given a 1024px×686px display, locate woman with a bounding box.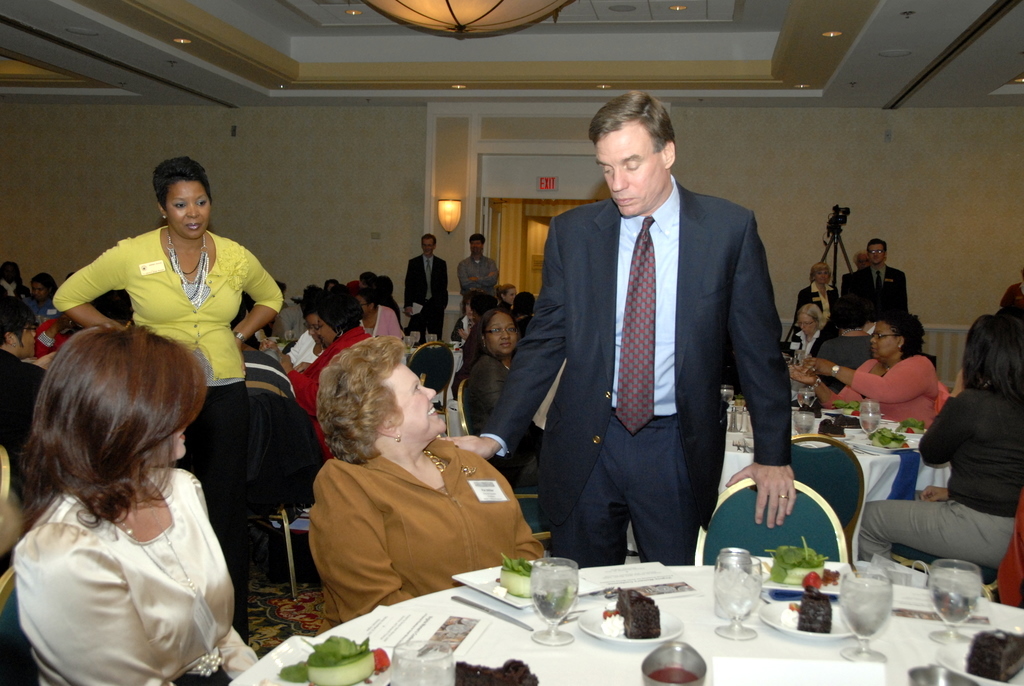
Located: 279 327 539 624.
